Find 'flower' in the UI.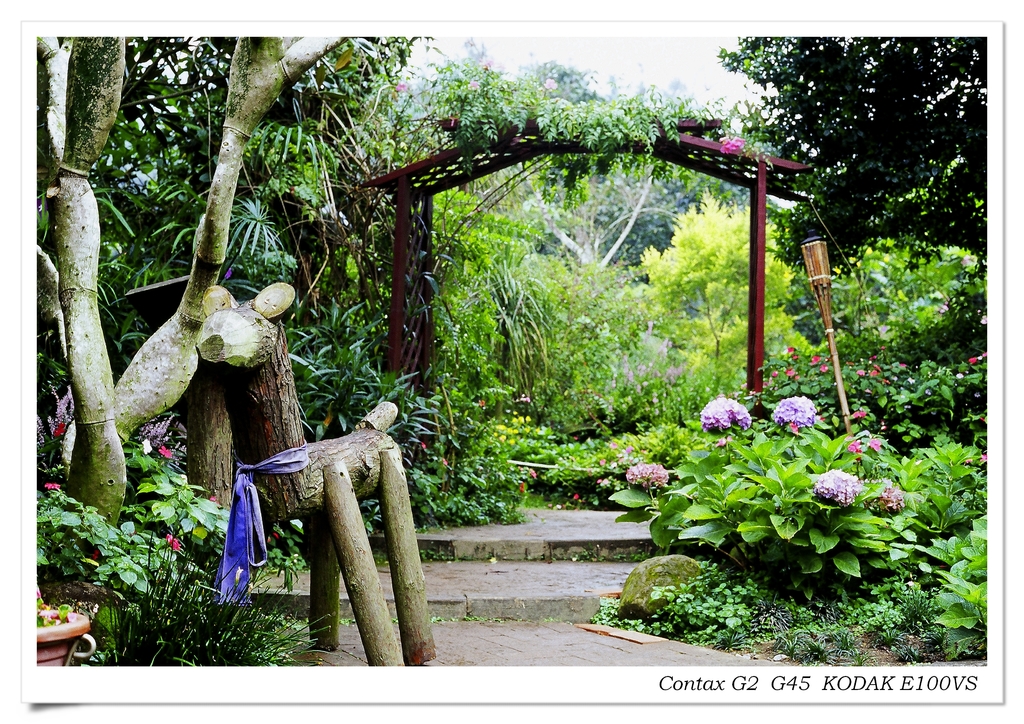
UI element at bbox(394, 83, 403, 90).
